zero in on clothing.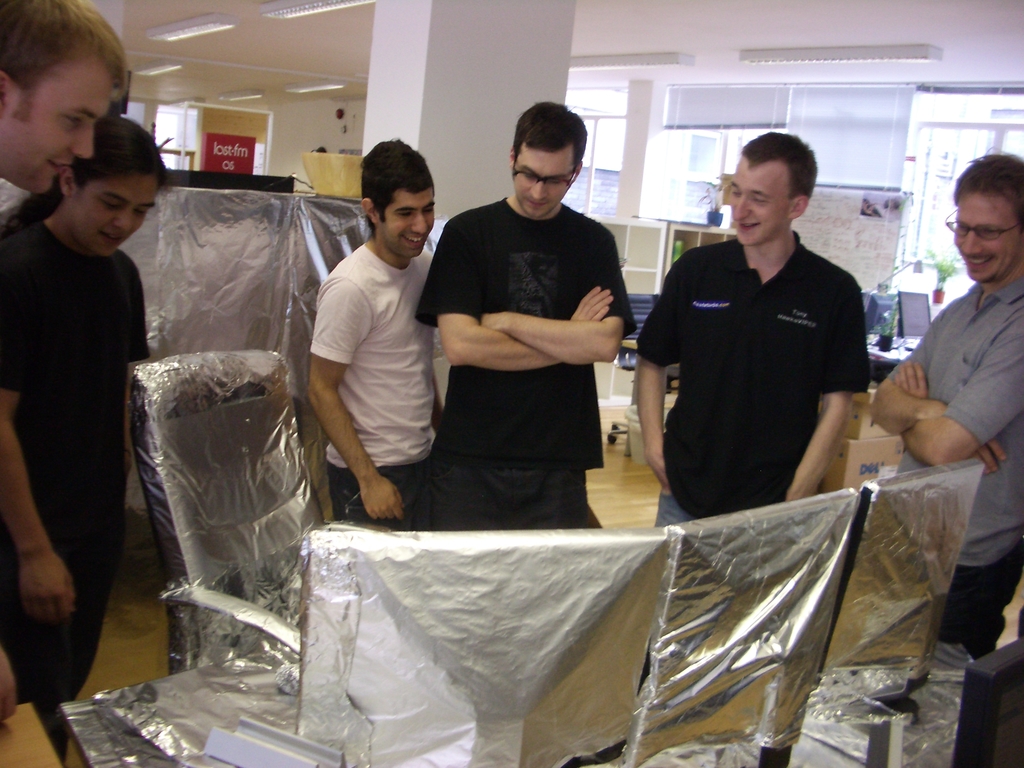
Zeroed in: left=420, top=196, right=633, bottom=466.
